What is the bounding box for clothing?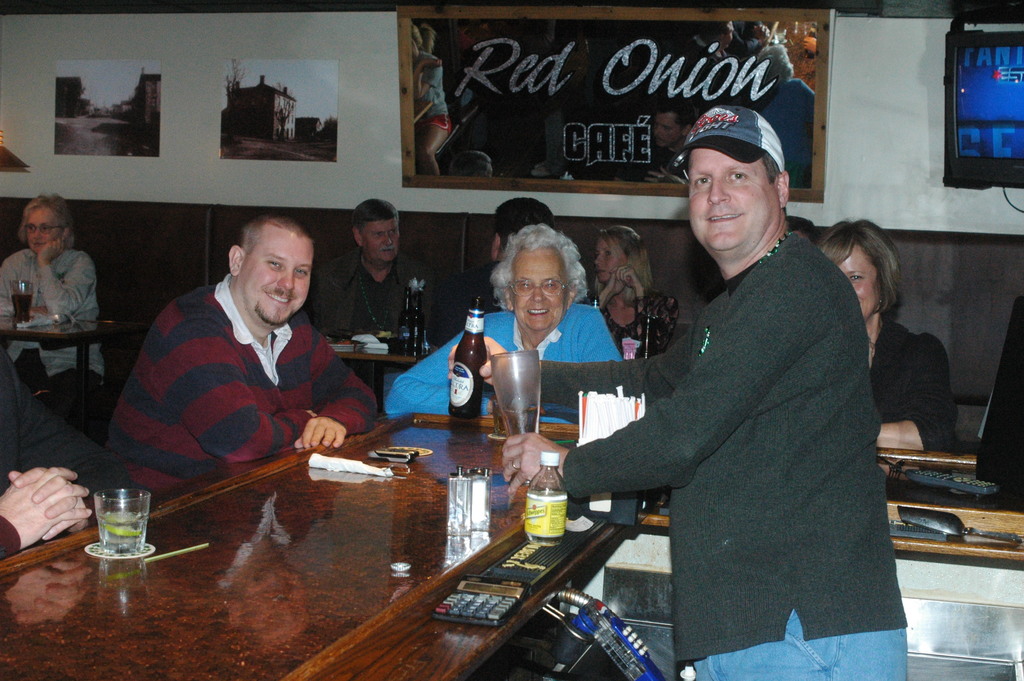
<bbox>0, 251, 102, 415</bbox>.
